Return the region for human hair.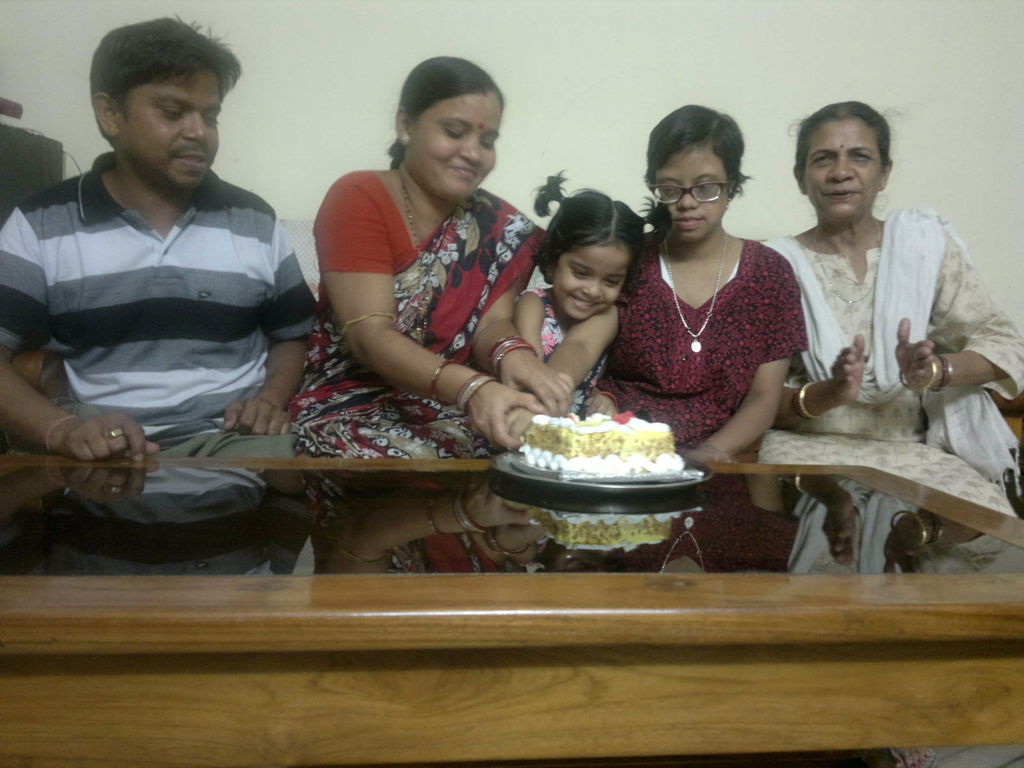
75:19:227:167.
